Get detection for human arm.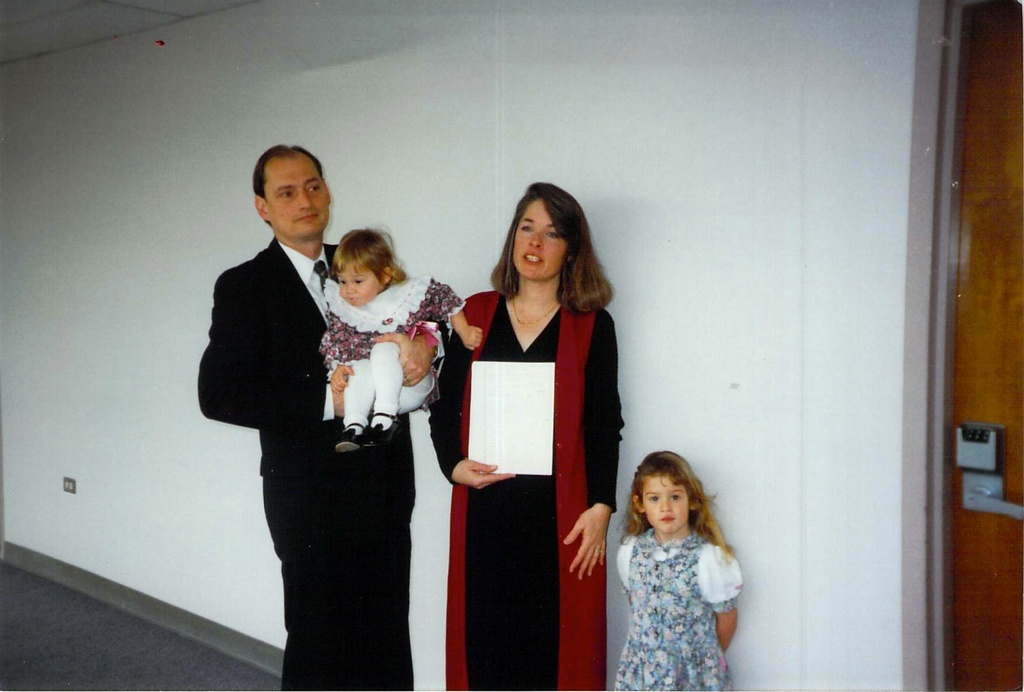
Detection: (left=455, top=307, right=489, bottom=348).
